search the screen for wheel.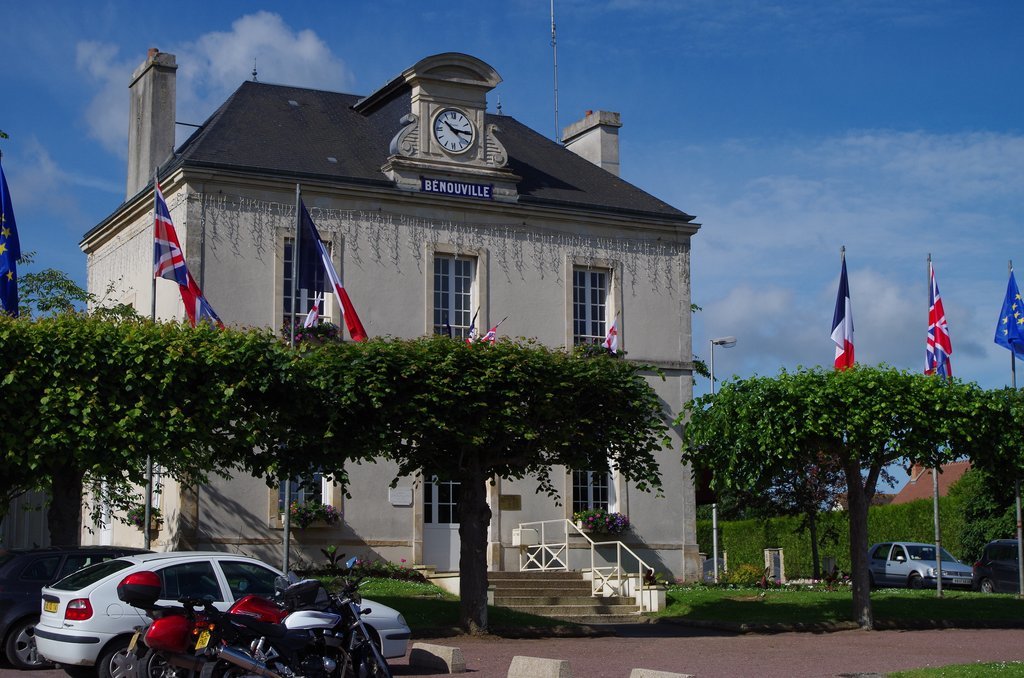
Found at <box>345,640,389,677</box>.
